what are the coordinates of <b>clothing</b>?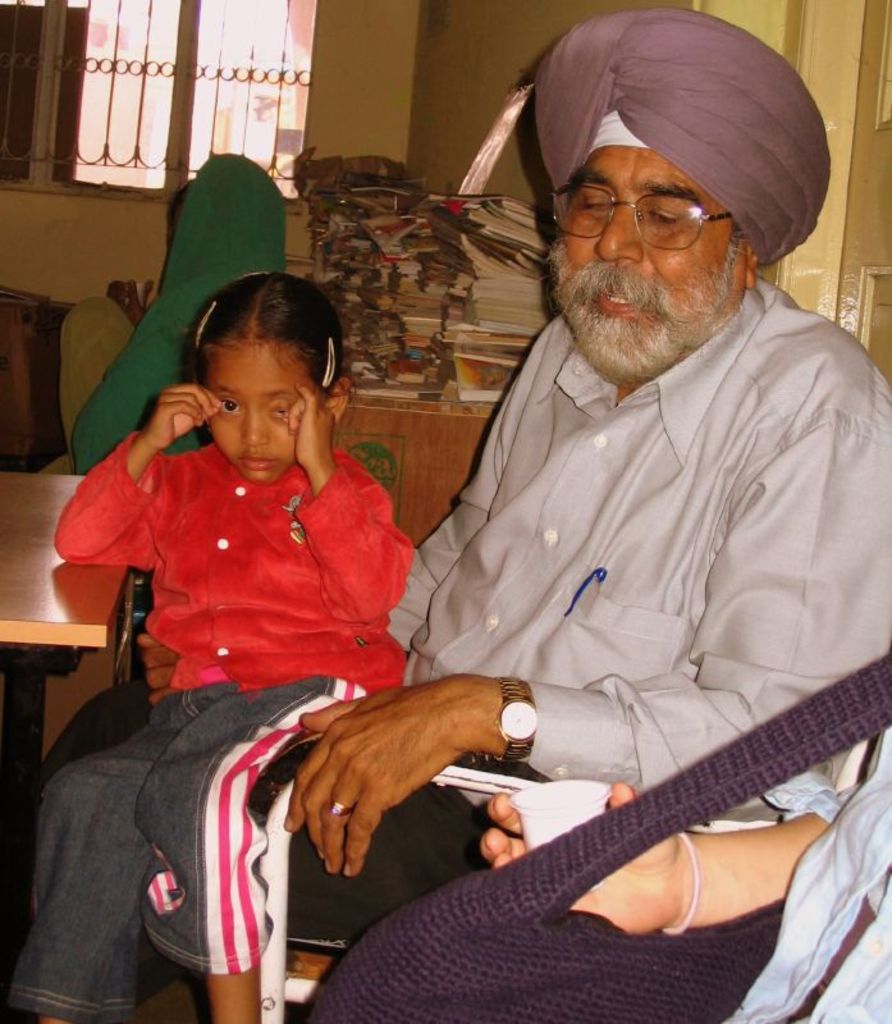
select_region(736, 719, 891, 1023).
